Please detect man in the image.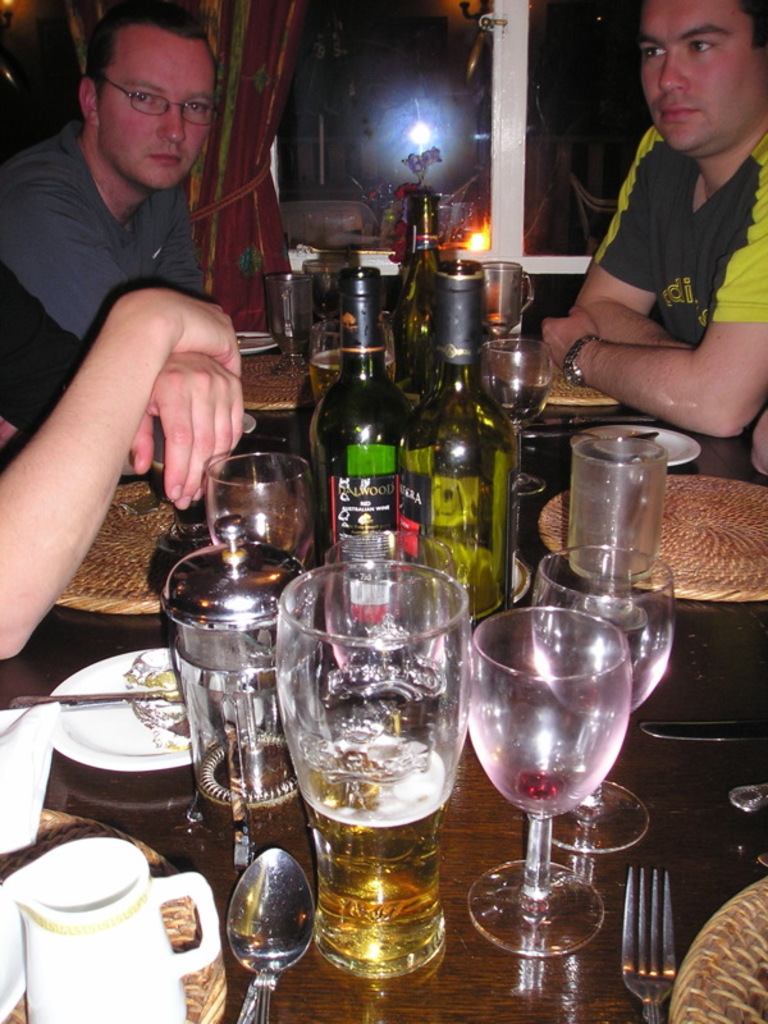
(x1=0, y1=1, x2=241, y2=461).
